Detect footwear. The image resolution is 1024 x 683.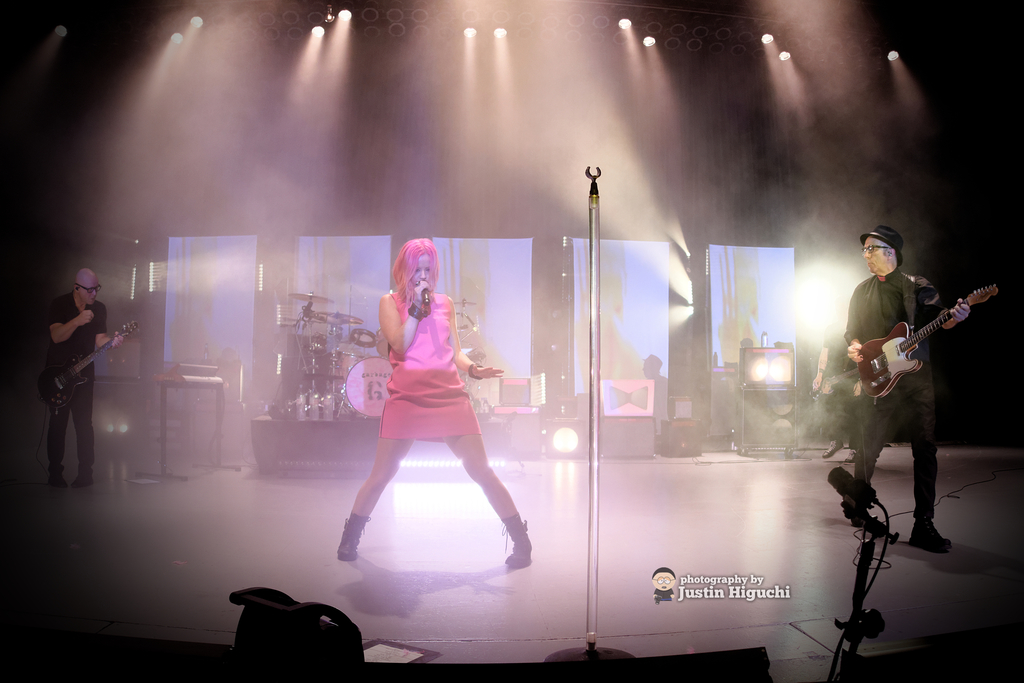
500/514/532/565.
